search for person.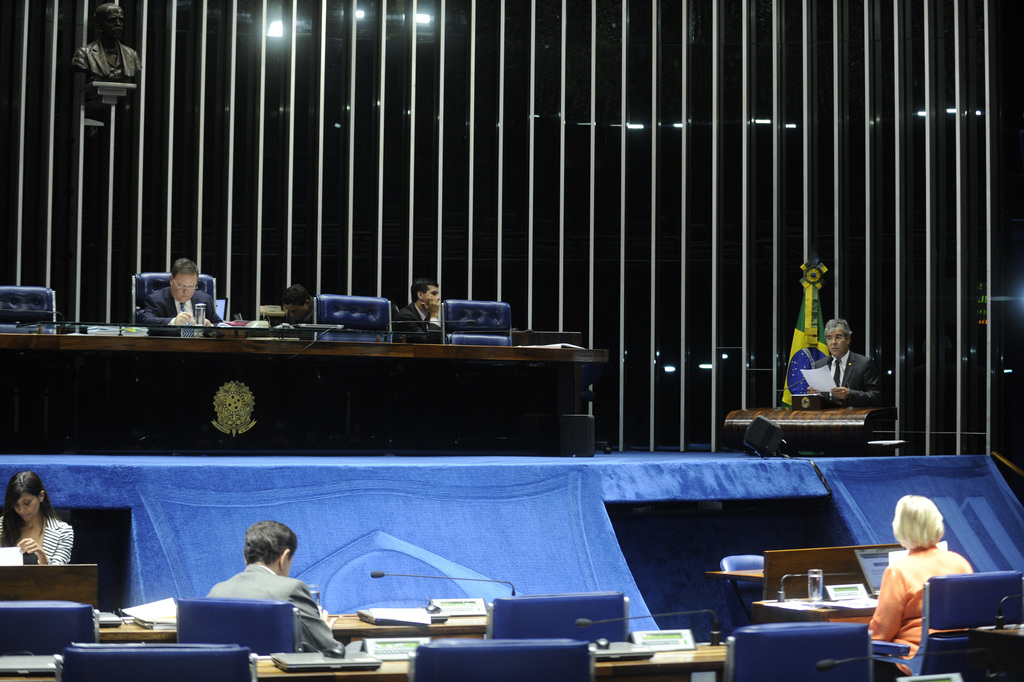
Found at region(393, 278, 441, 345).
